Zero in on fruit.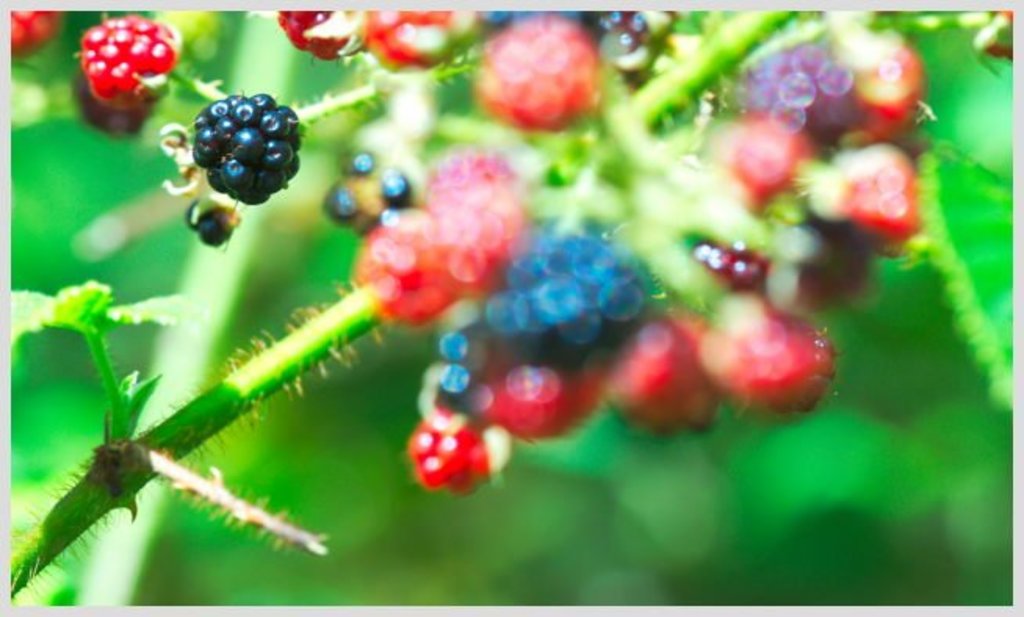
Zeroed in: x1=70, y1=14, x2=180, y2=110.
